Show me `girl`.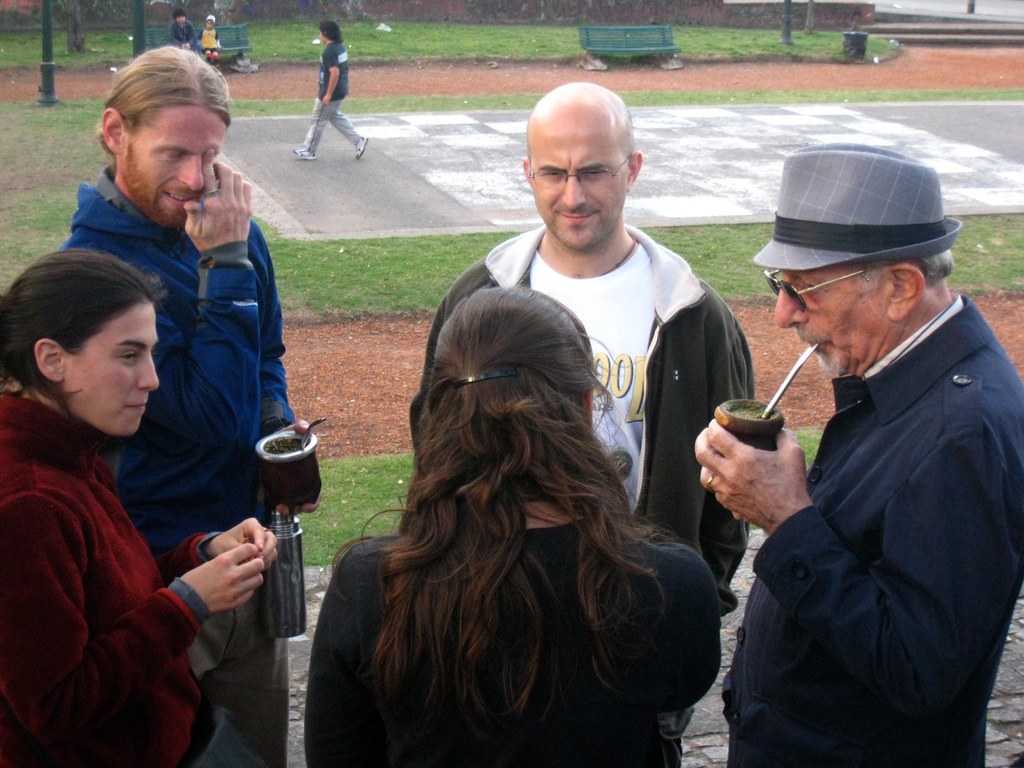
`girl` is here: (305,284,722,767).
